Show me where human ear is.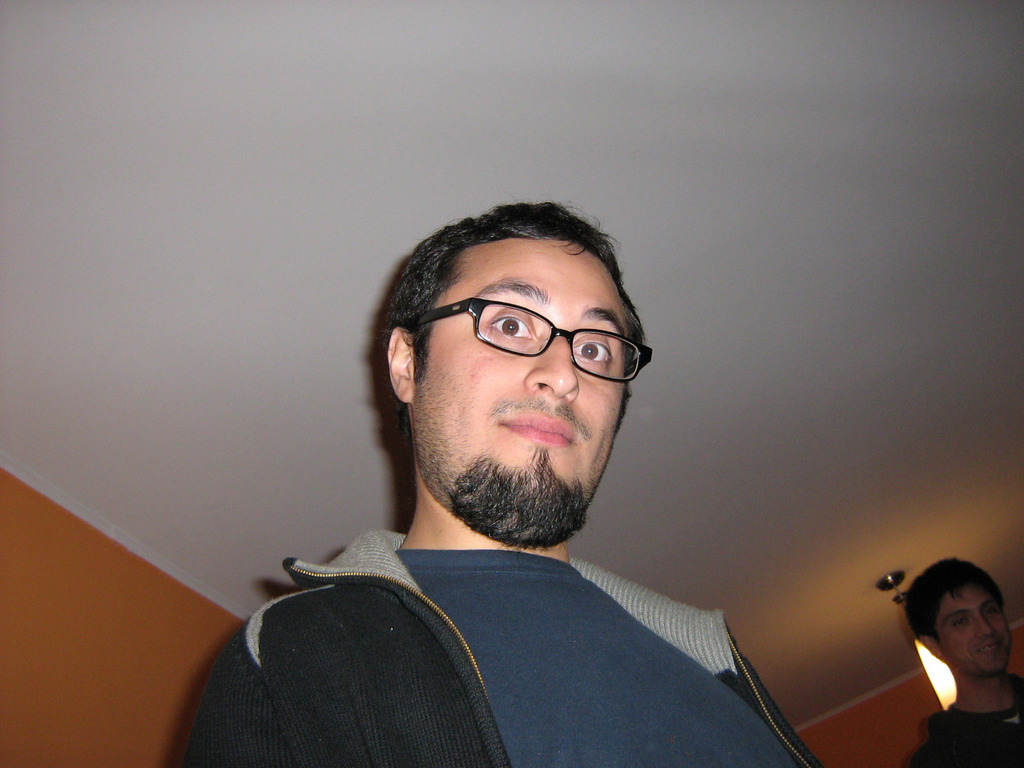
human ear is at l=388, t=328, r=412, b=401.
